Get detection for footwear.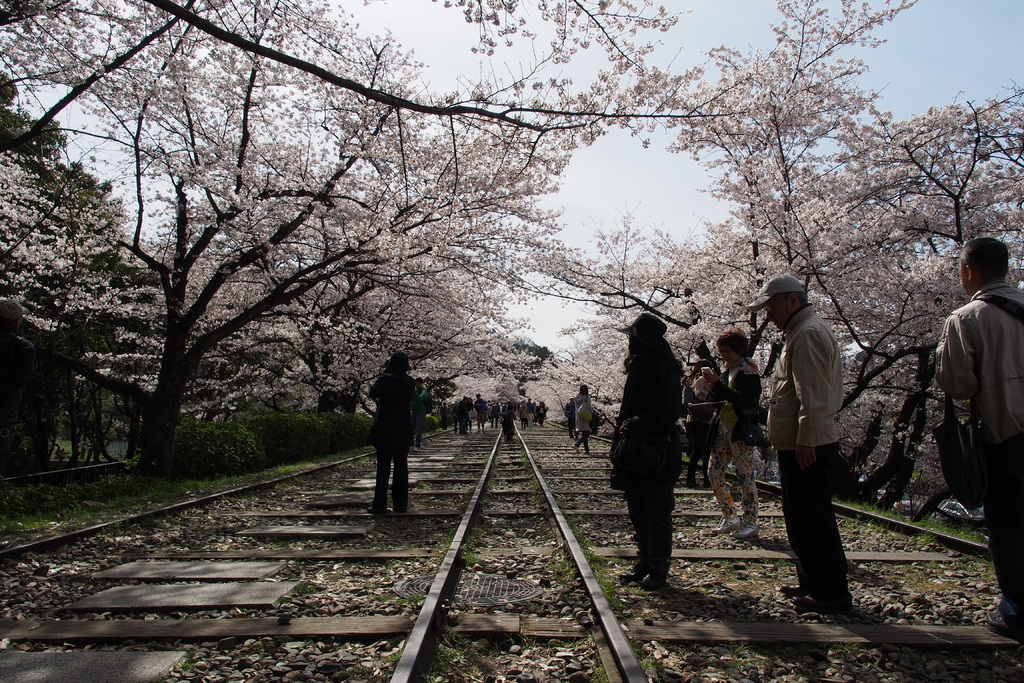
Detection: 387 508 402 515.
